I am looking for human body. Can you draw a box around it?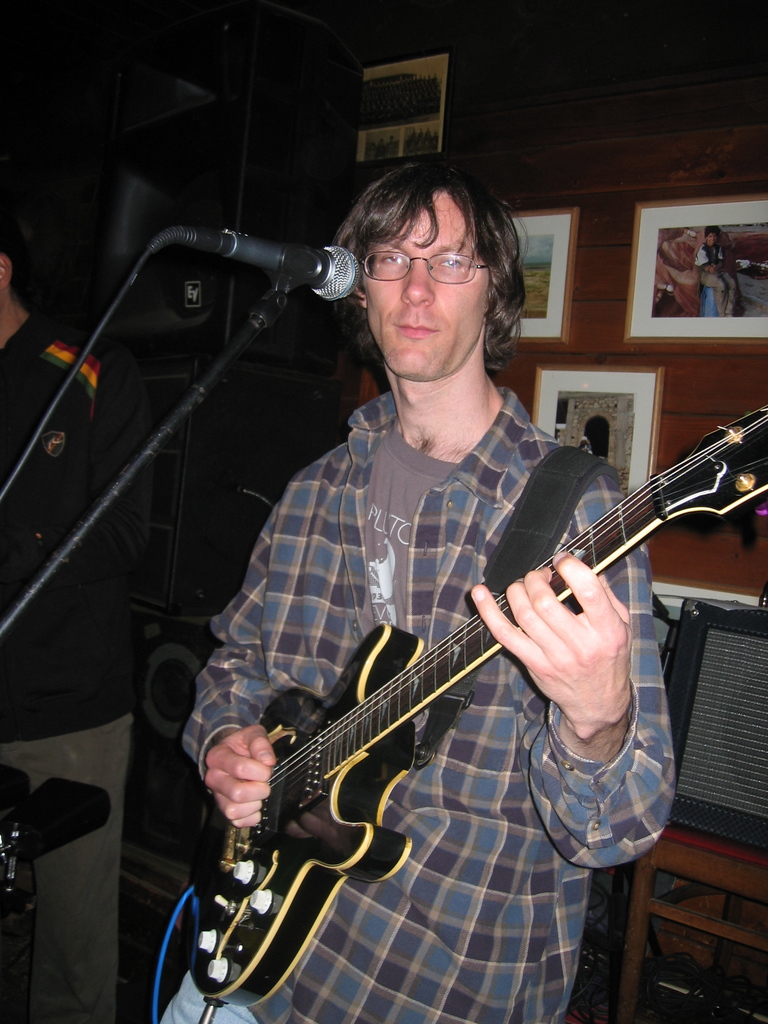
Sure, the bounding box is 697, 242, 739, 321.
